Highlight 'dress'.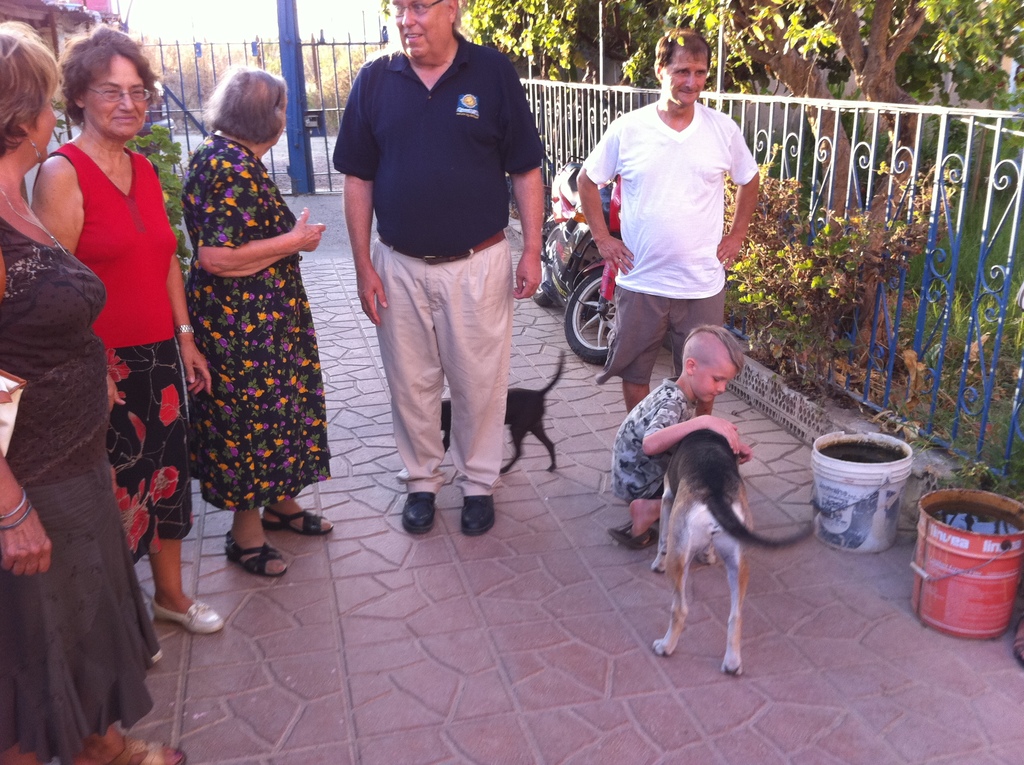
Highlighted region: {"left": 0, "top": 216, "right": 167, "bottom": 764}.
